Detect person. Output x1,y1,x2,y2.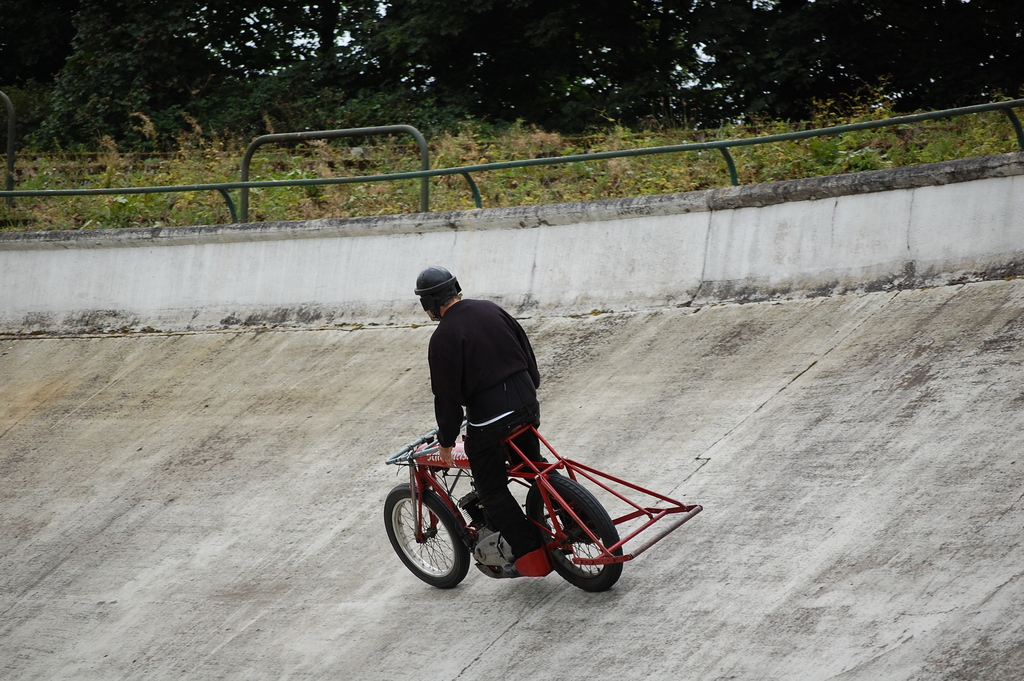
415,266,536,559.
